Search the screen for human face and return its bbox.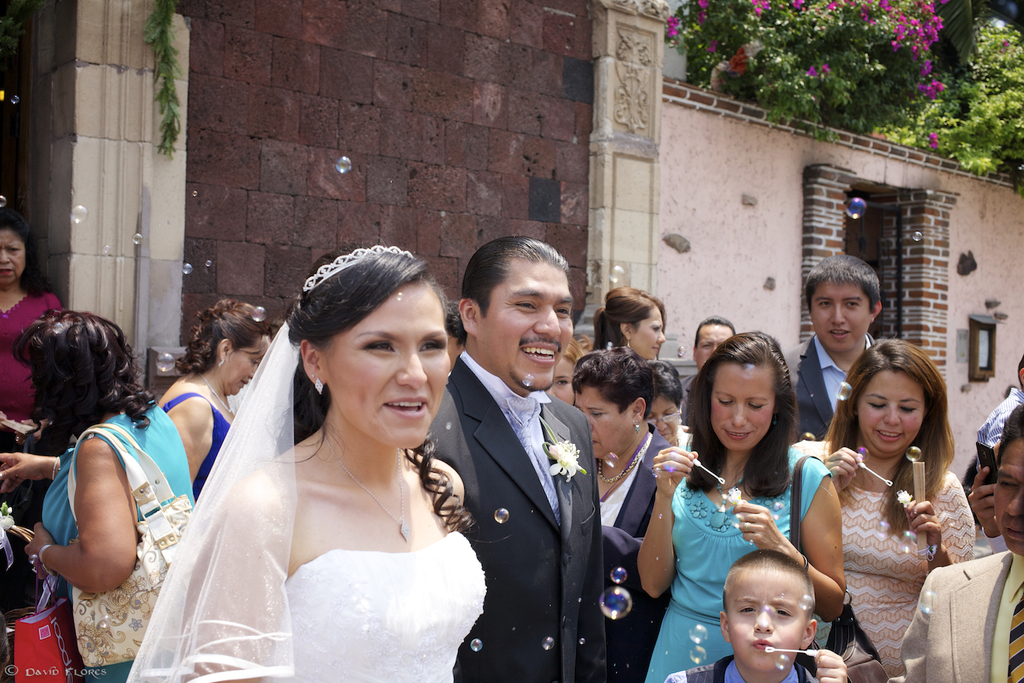
Found: <bbox>699, 324, 729, 372</bbox>.
